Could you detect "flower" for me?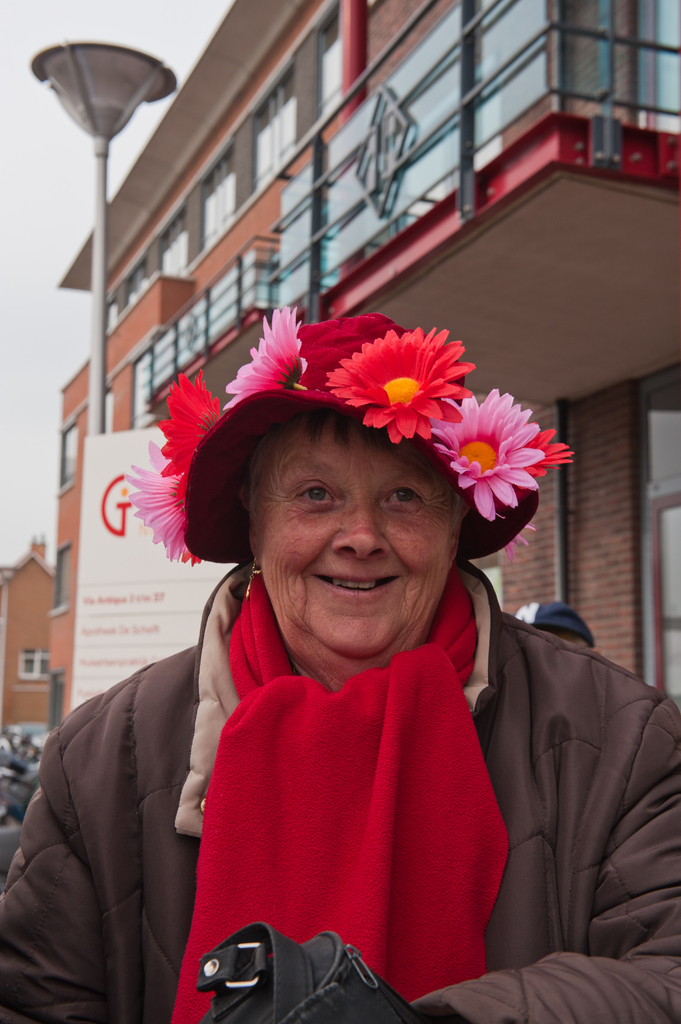
Detection result: BBox(412, 395, 549, 514).
